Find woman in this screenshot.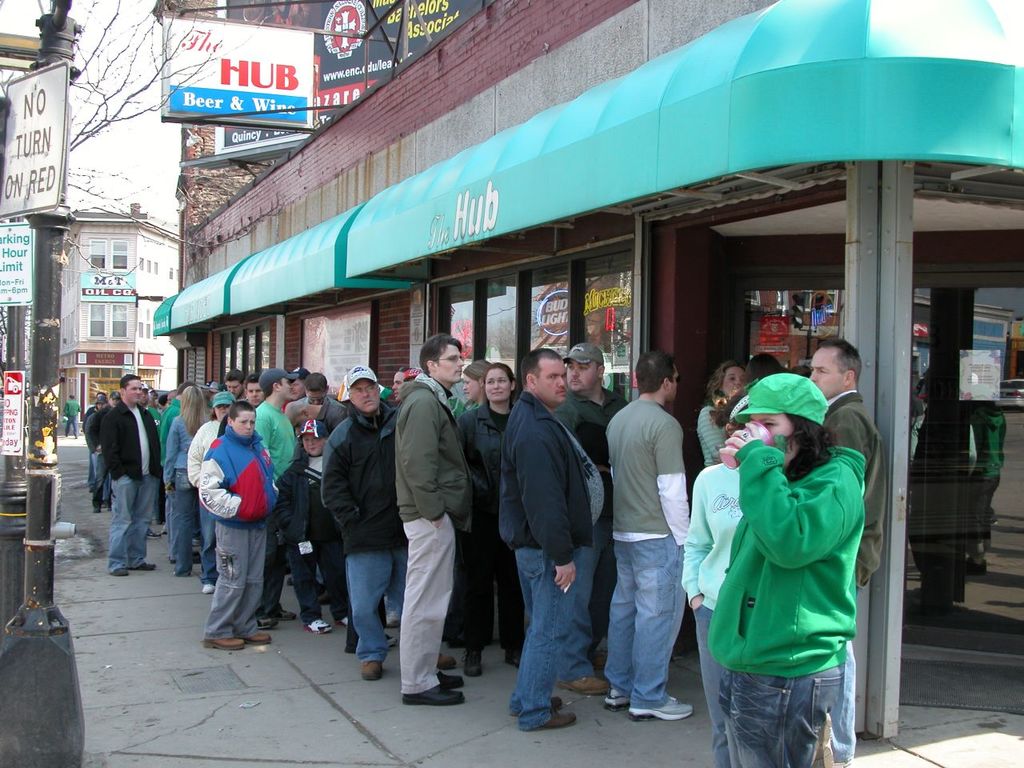
The bounding box for woman is {"x1": 688, "y1": 352, "x2": 882, "y2": 752}.
